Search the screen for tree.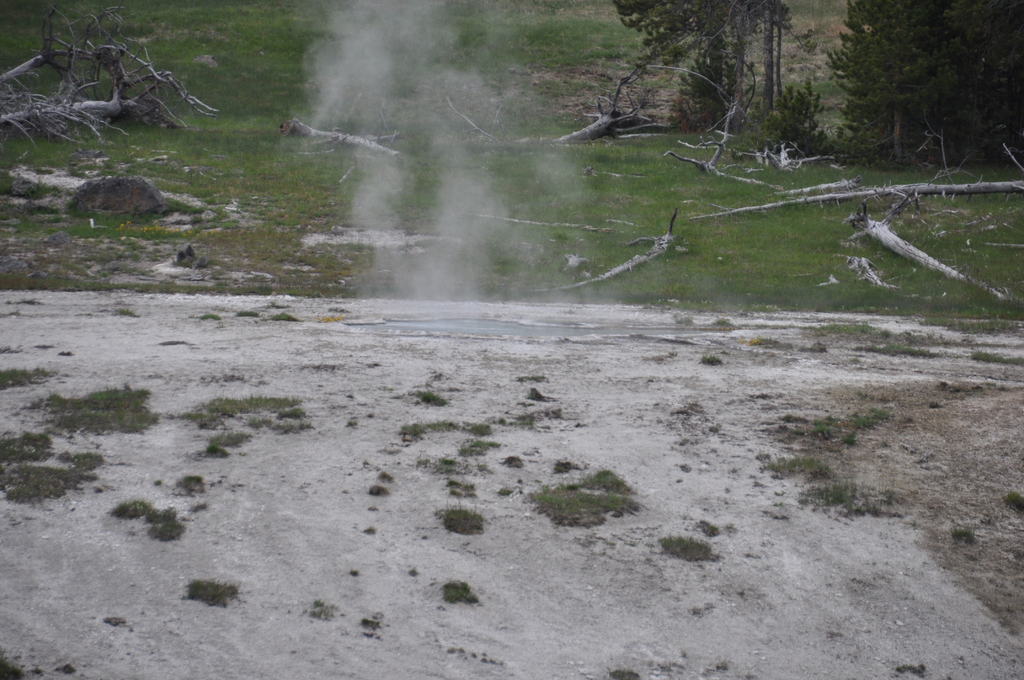
Found at rect(619, 0, 808, 145).
